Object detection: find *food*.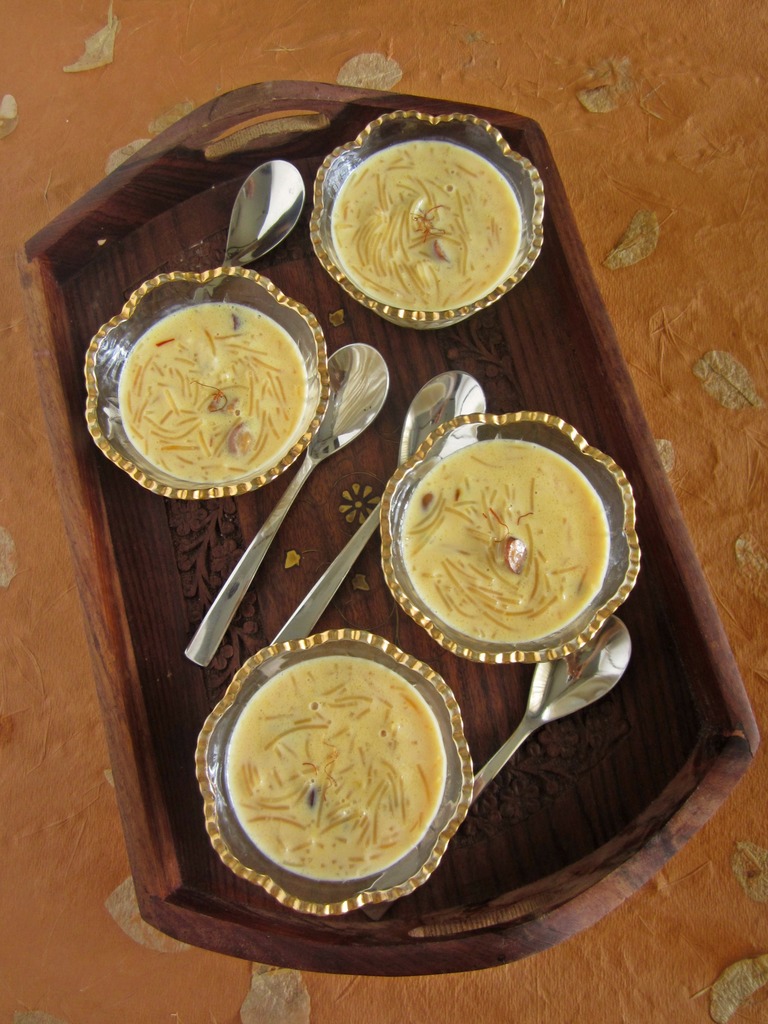
[200, 645, 466, 887].
